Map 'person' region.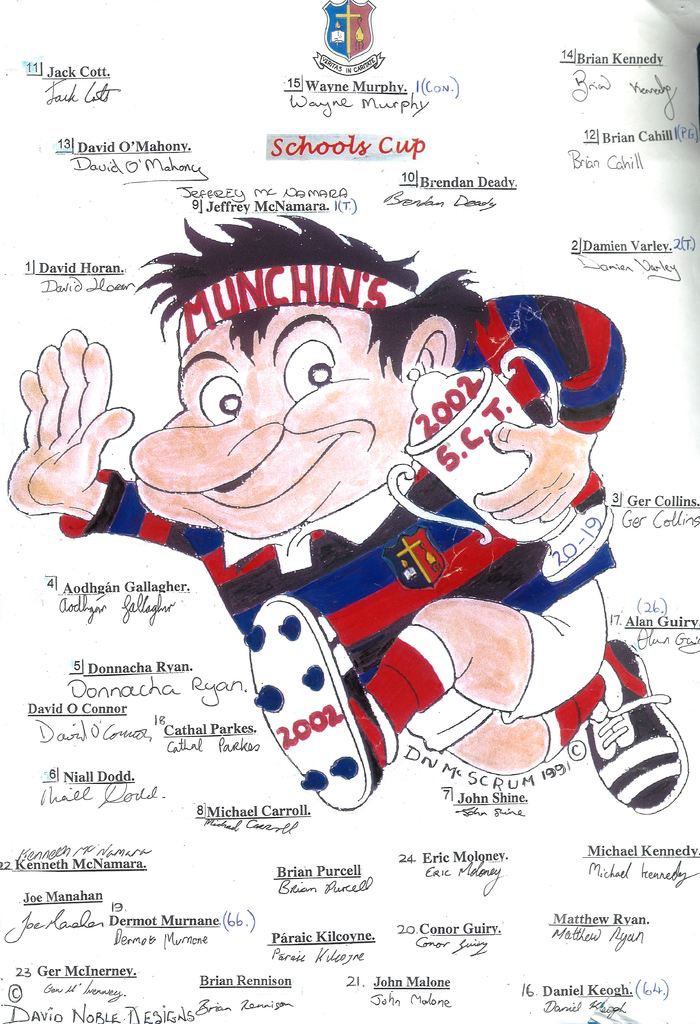
Mapped to rect(65, 233, 611, 851).
